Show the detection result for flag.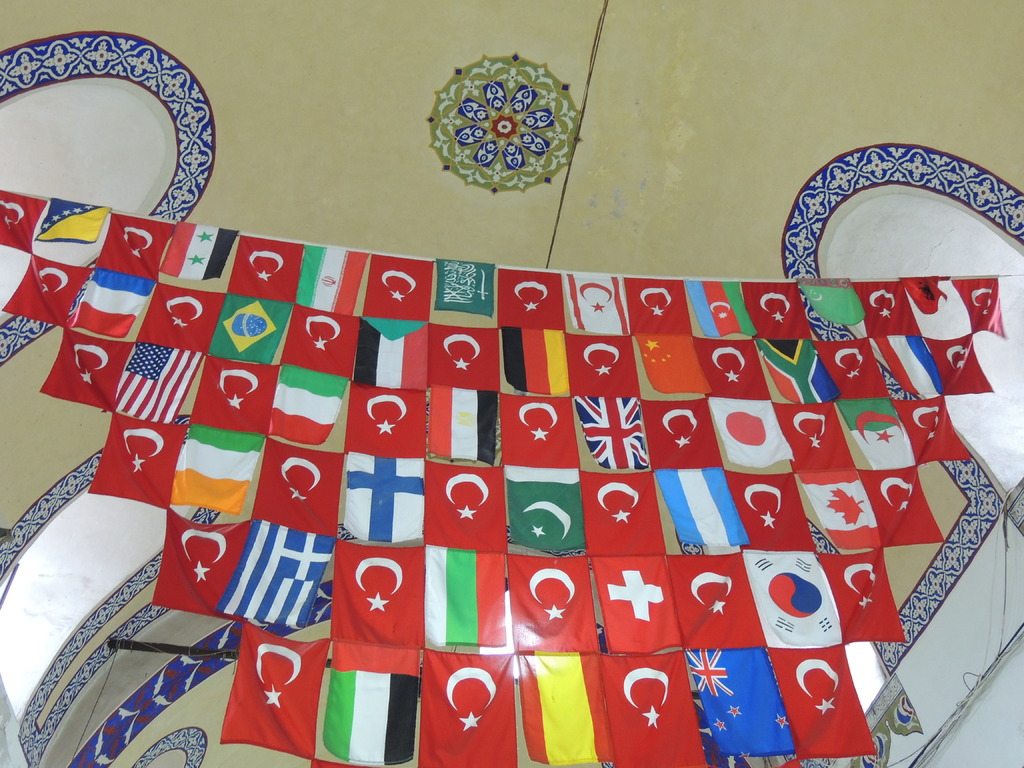
region(501, 466, 586, 550).
